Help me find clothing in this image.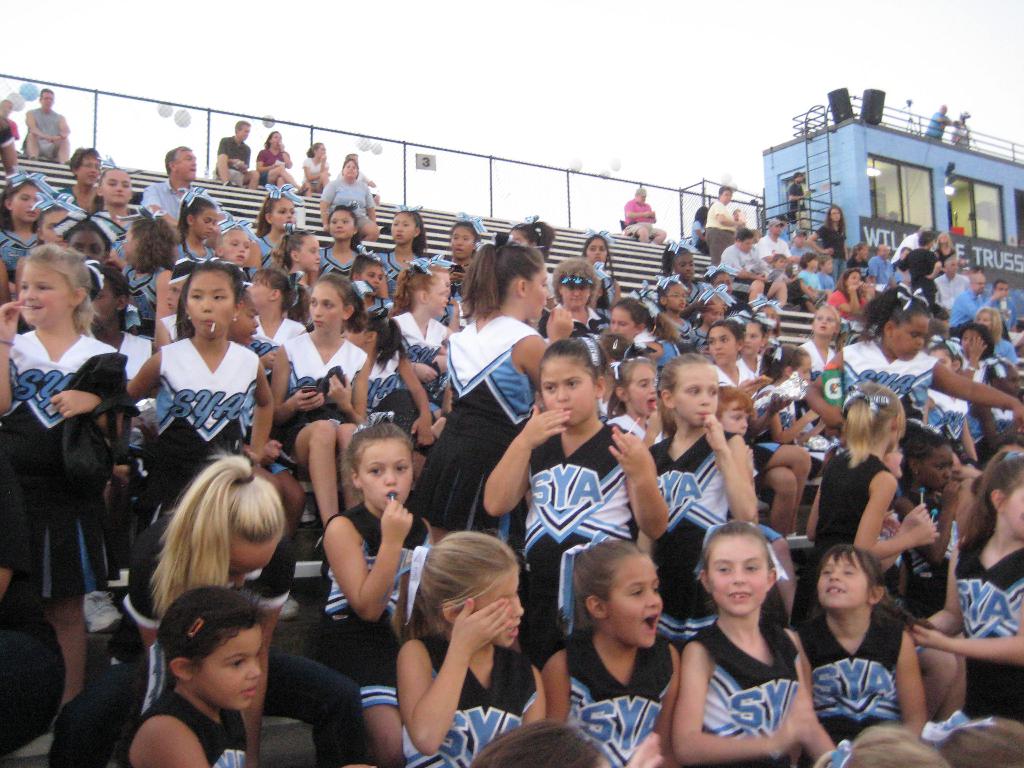
Found it: bbox=(953, 543, 1023, 720).
